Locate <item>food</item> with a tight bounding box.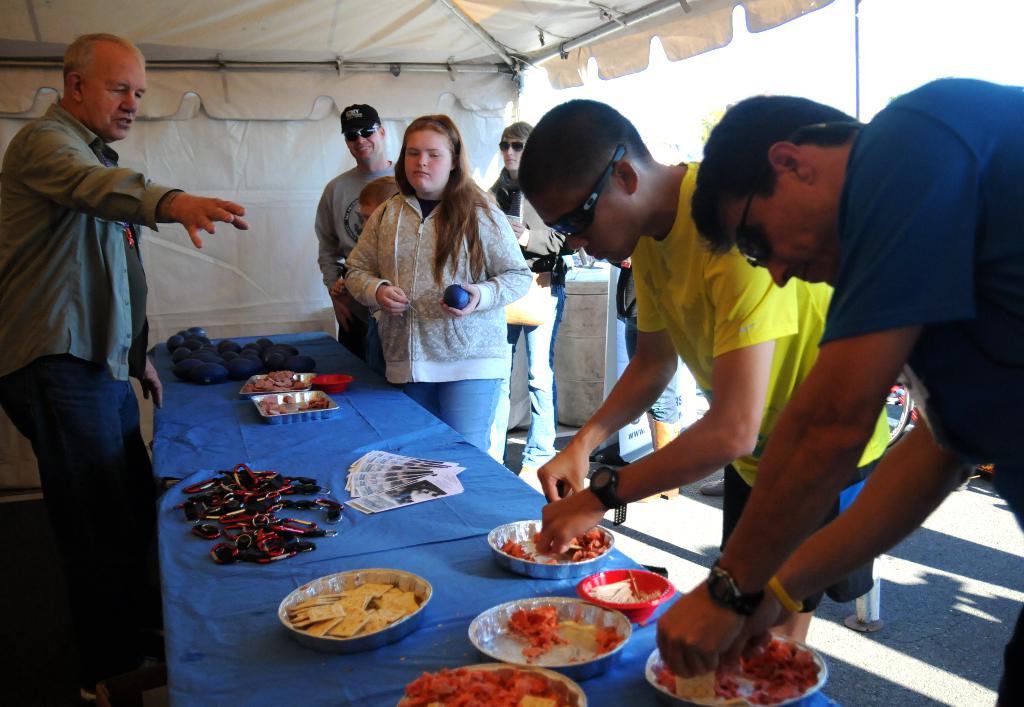
[182,460,342,569].
